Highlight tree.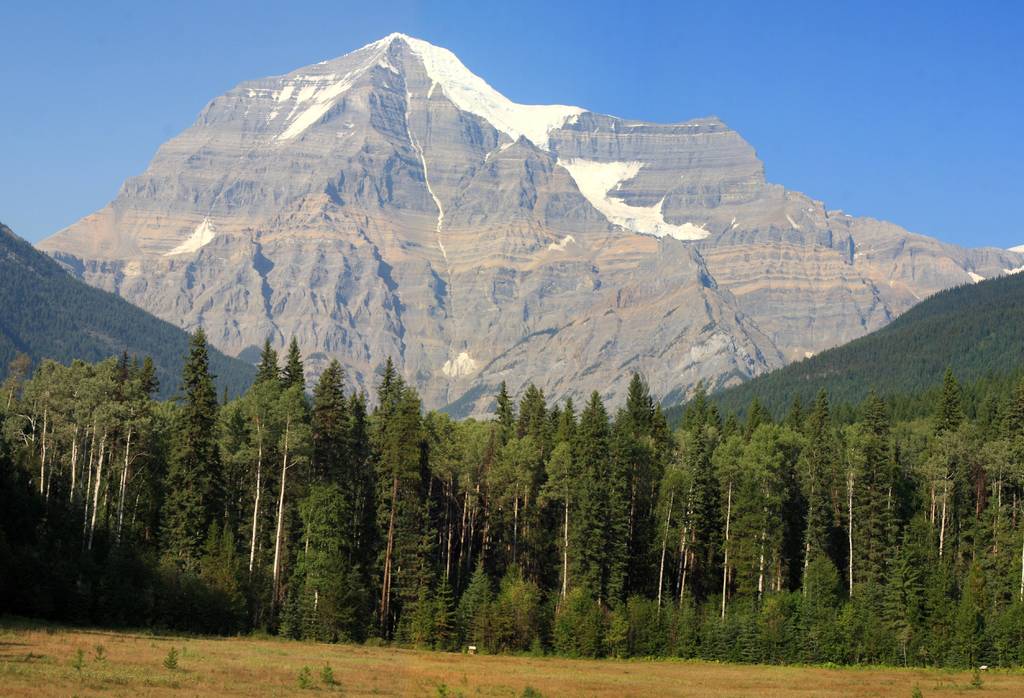
Highlighted region: Rect(879, 521, 930, 666).
